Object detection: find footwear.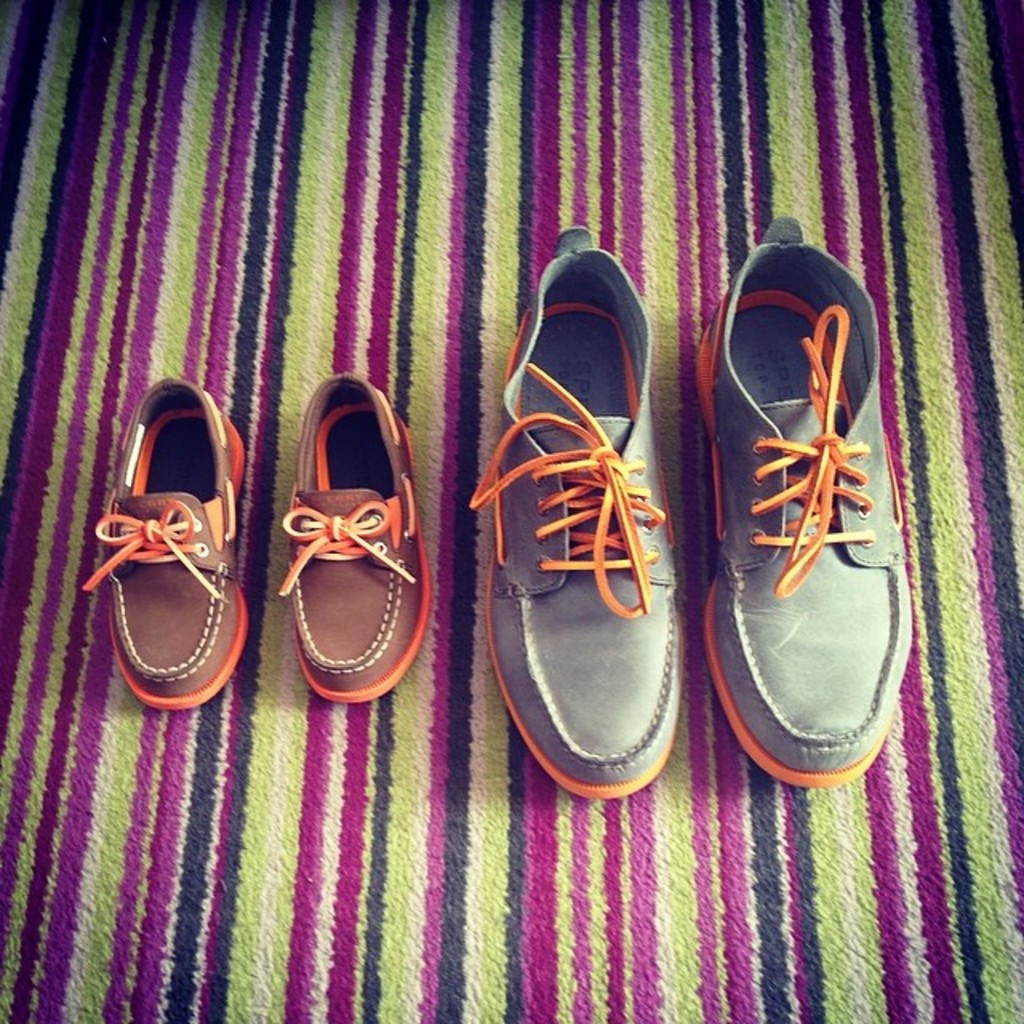
693 218 946 787.
